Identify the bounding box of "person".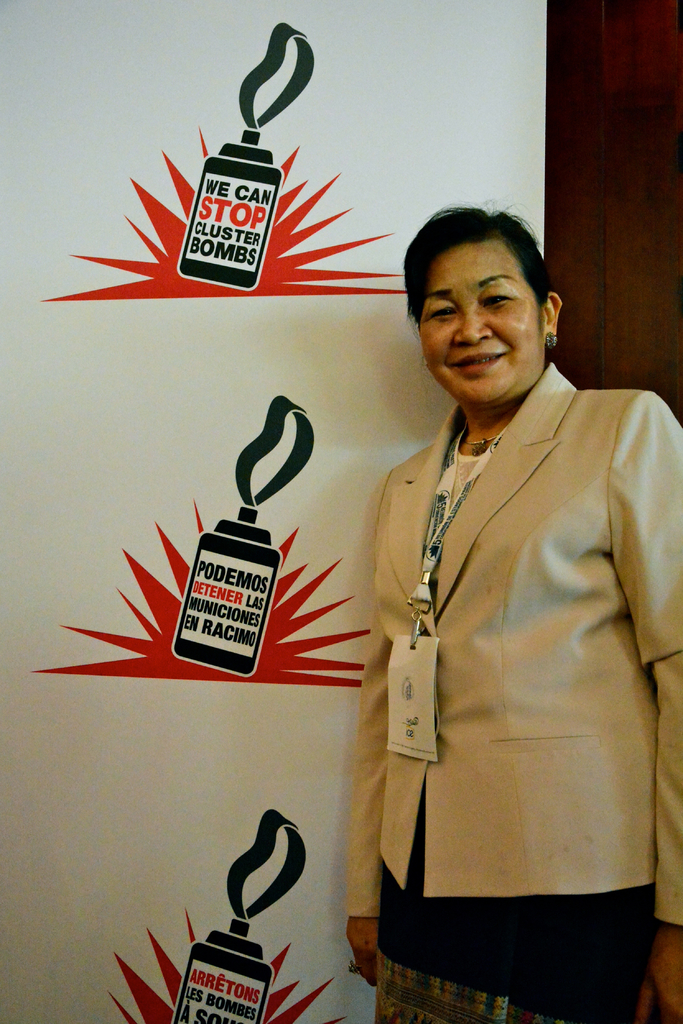
box(339, 211, 682, 1021).
